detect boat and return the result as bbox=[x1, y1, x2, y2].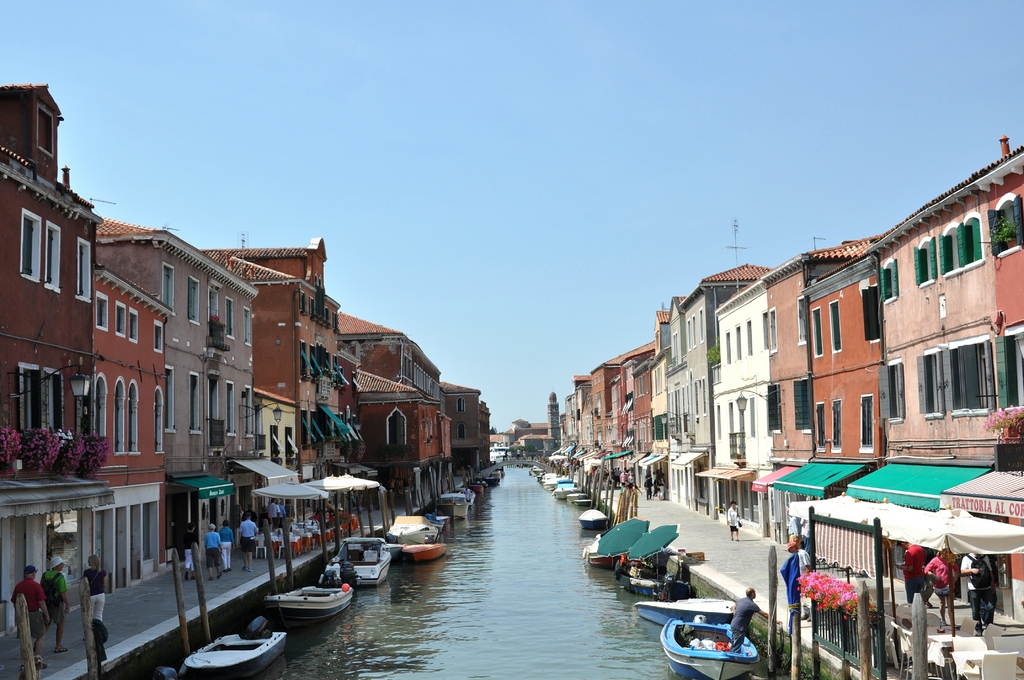
bbox=[180, 629, 292, 679].
